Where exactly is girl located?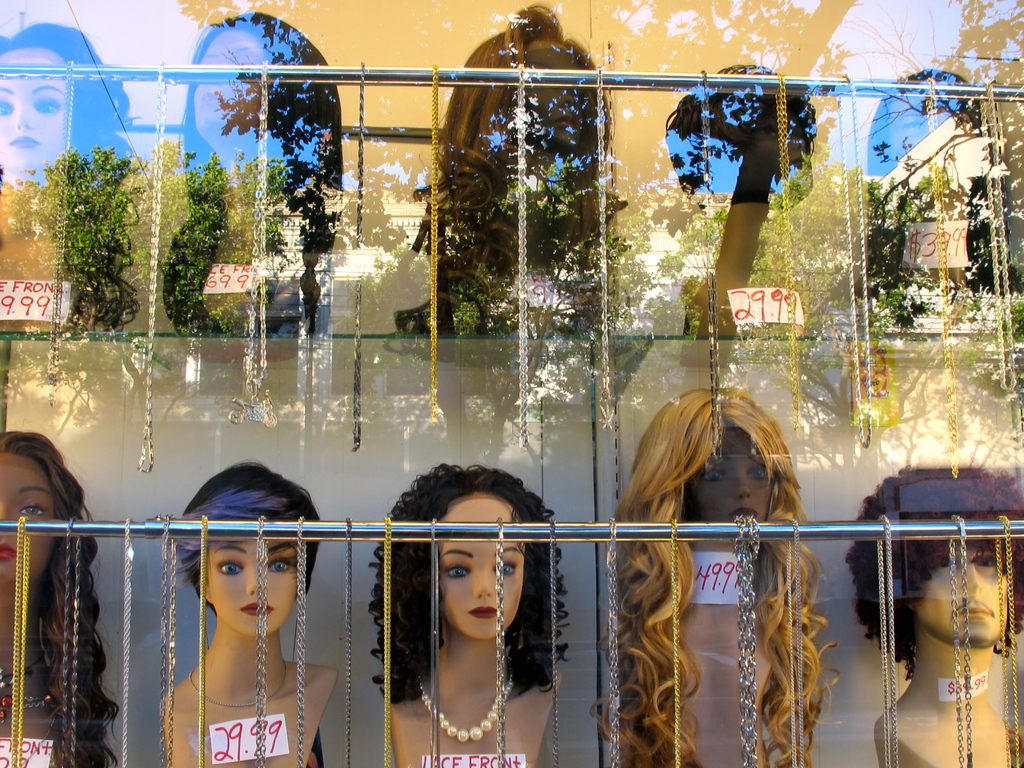
Its bounding box is select_region(842, 59, 1020, 345).
